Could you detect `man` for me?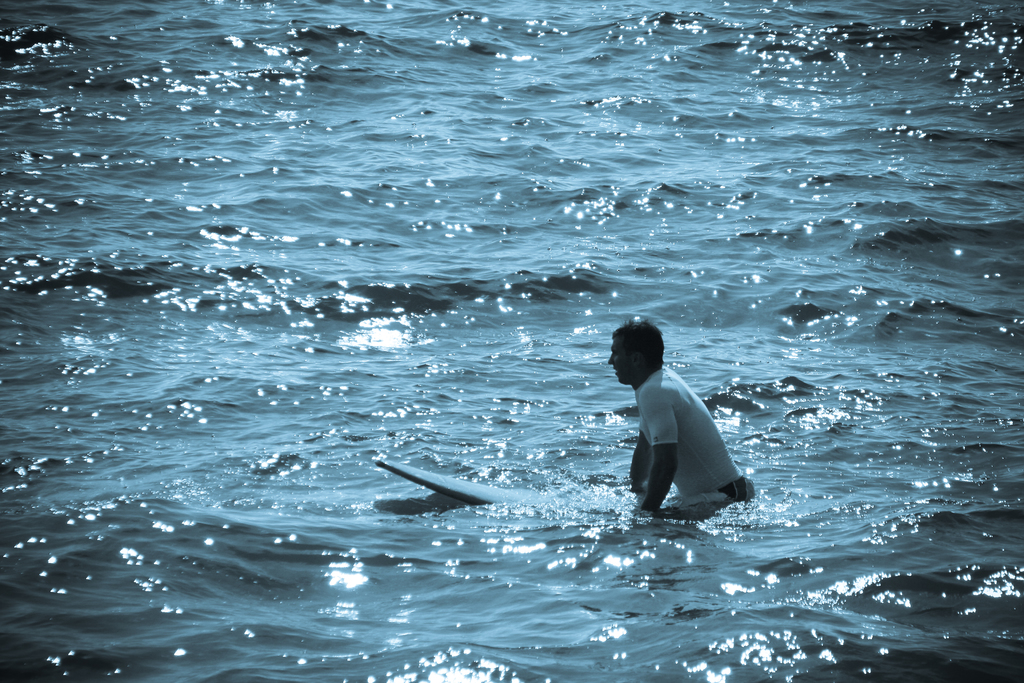
Detection result: (601,316,760,509).
